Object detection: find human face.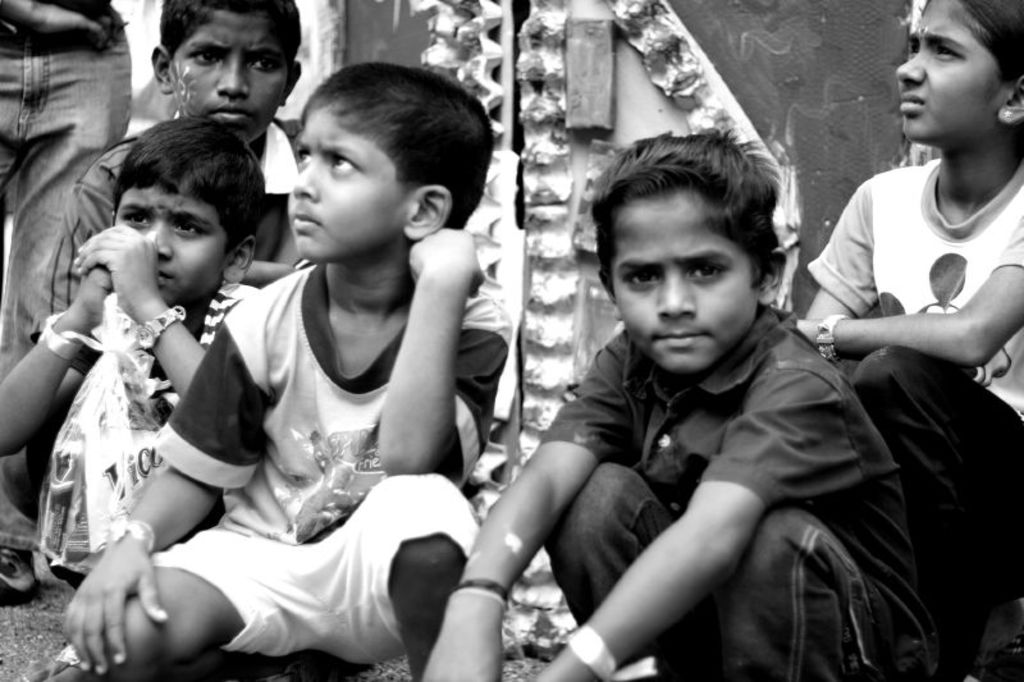
[177, 17, 280, 143].
